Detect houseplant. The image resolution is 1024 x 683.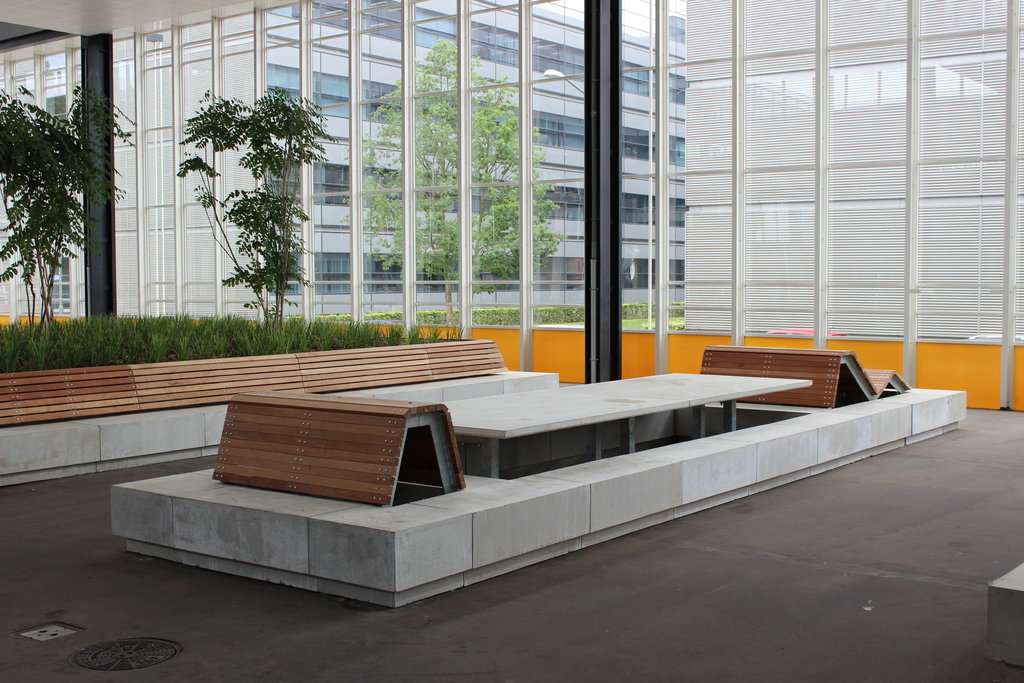
[178, 85, 339, 326].
